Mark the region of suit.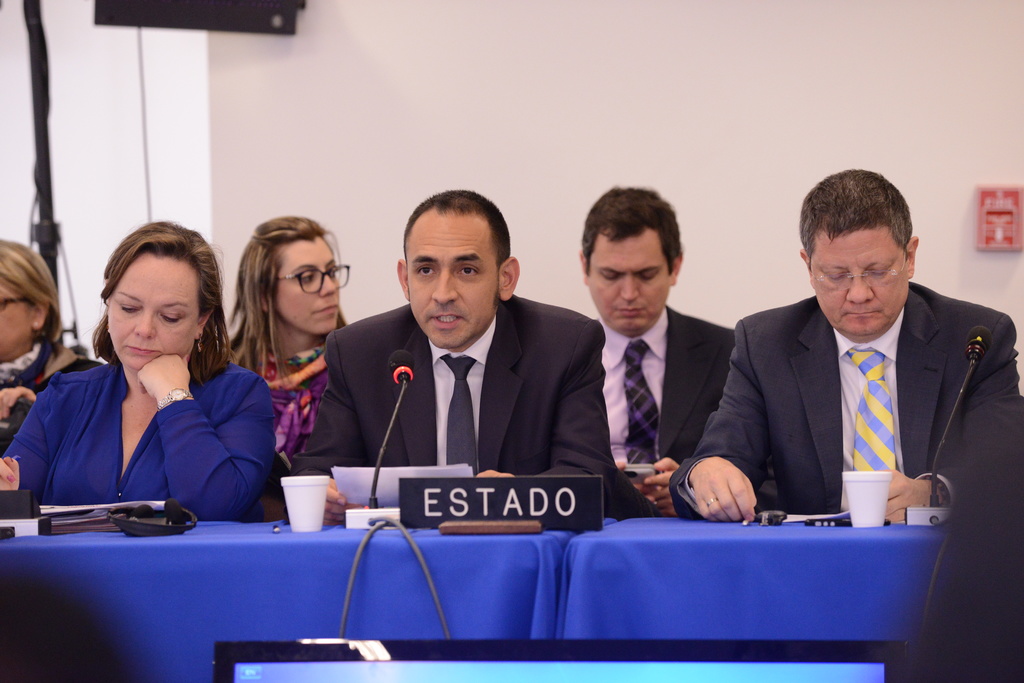
Region: {"left": 666, "top": 278, "right": 1018, "bottom": 519}.
